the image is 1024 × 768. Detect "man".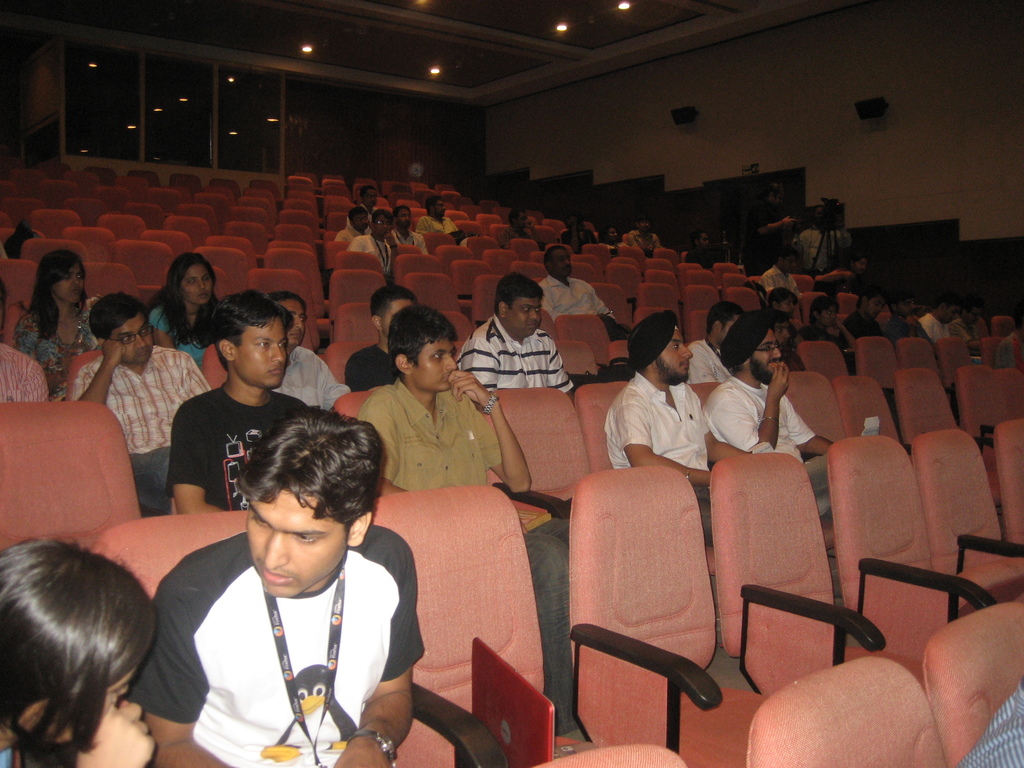
Detection: l=390, t=204, r=429, b=257.
